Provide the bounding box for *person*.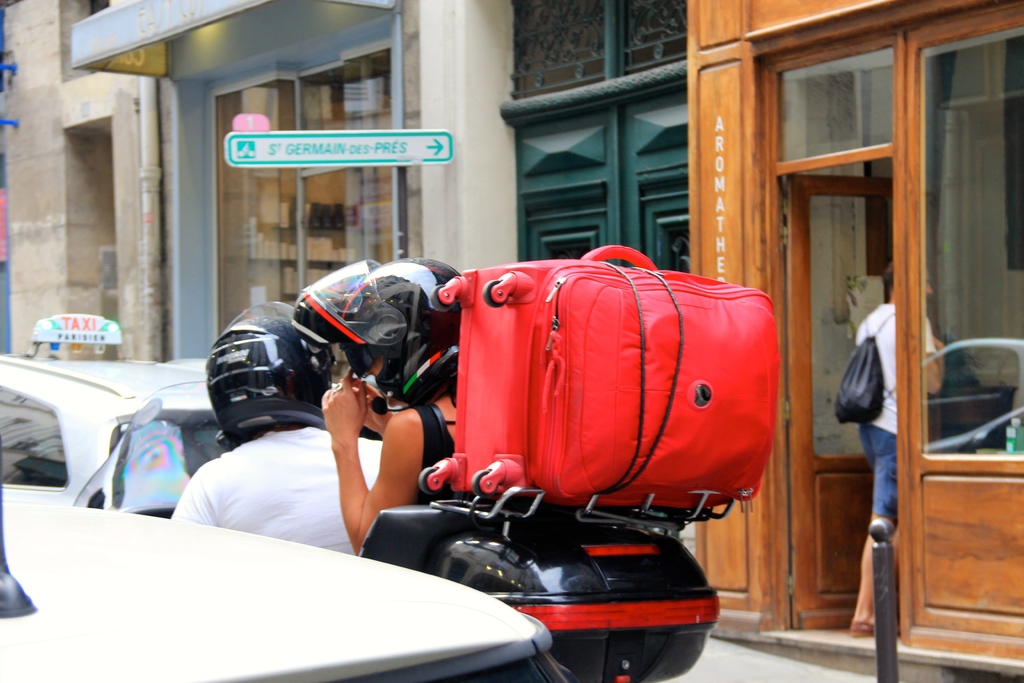
rect(140, 293, 372, 552).
